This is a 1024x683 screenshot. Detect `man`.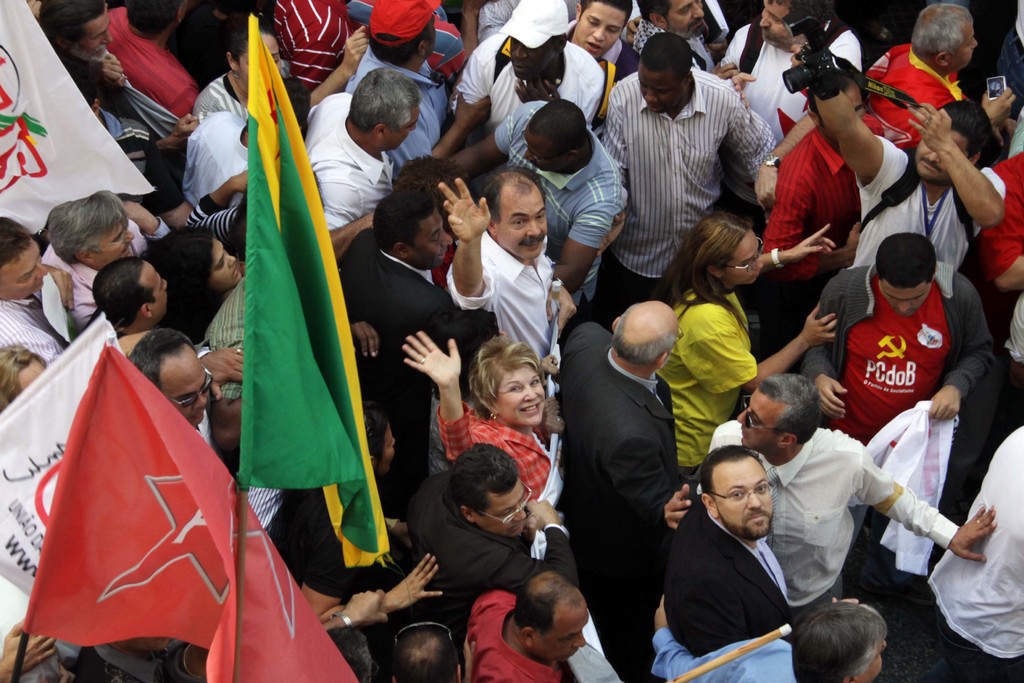
{"x1": 650, "y1": 586, "x2": 899, "y2": 682}.
